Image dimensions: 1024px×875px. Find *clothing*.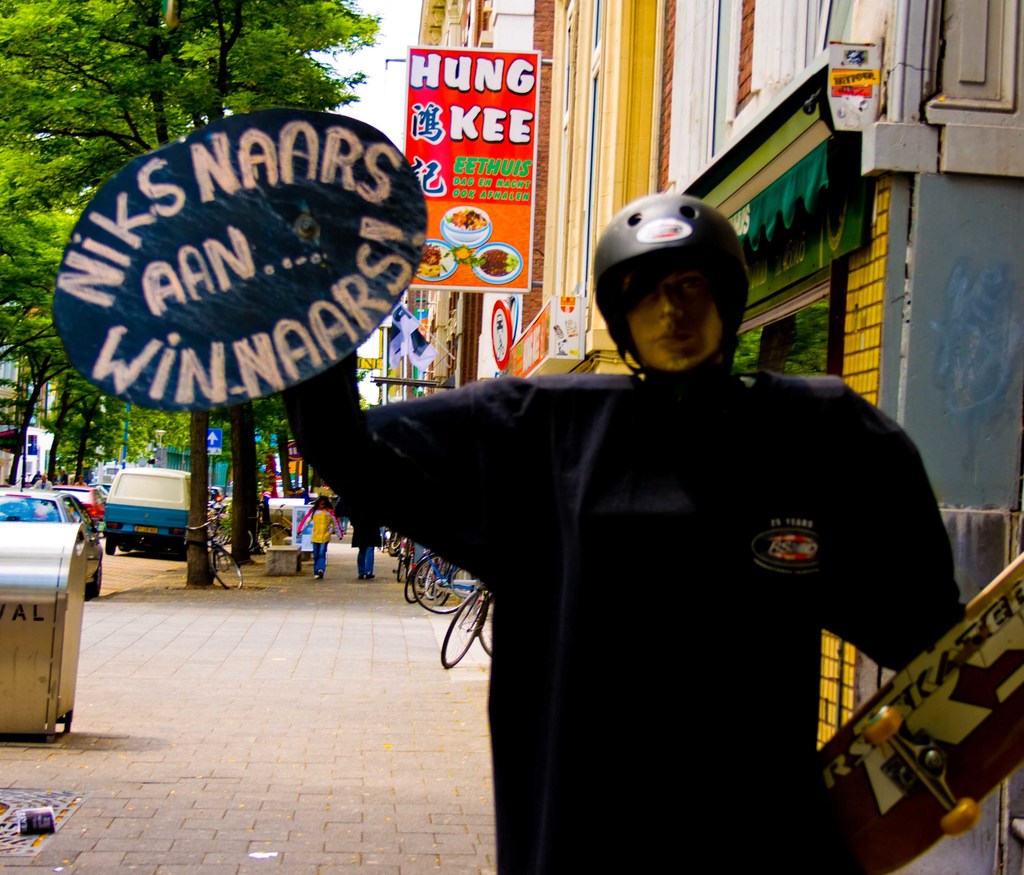
crop(323, 262, 952, 852).
